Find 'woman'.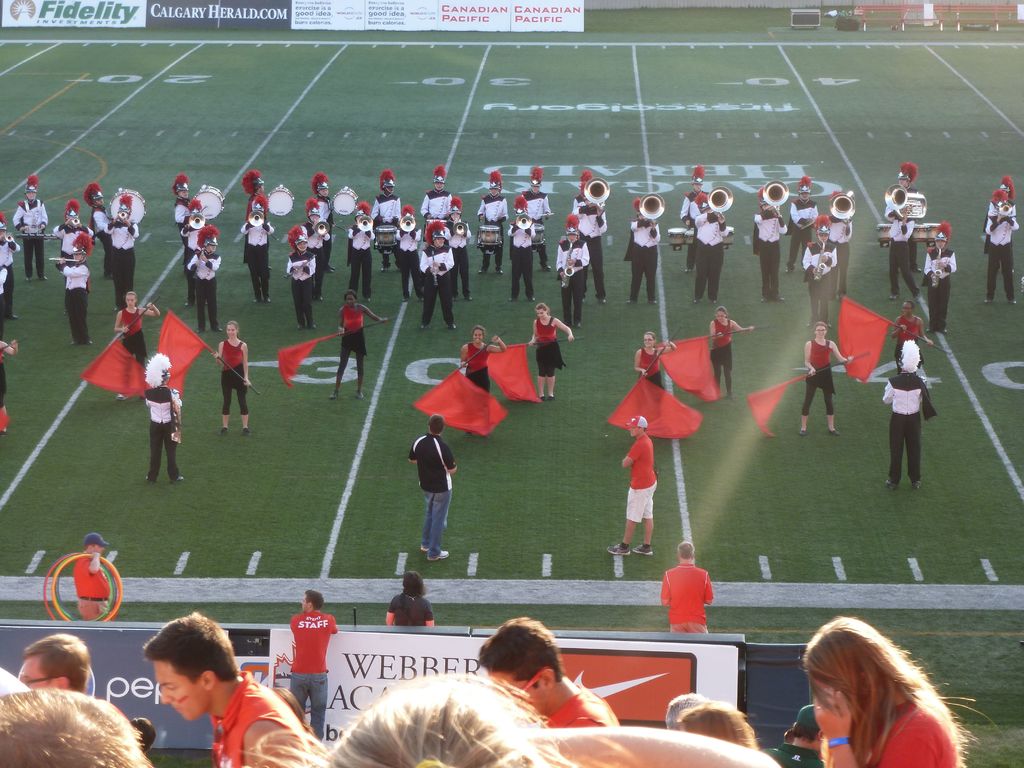
bbox=(710, 307, 753, 397).
